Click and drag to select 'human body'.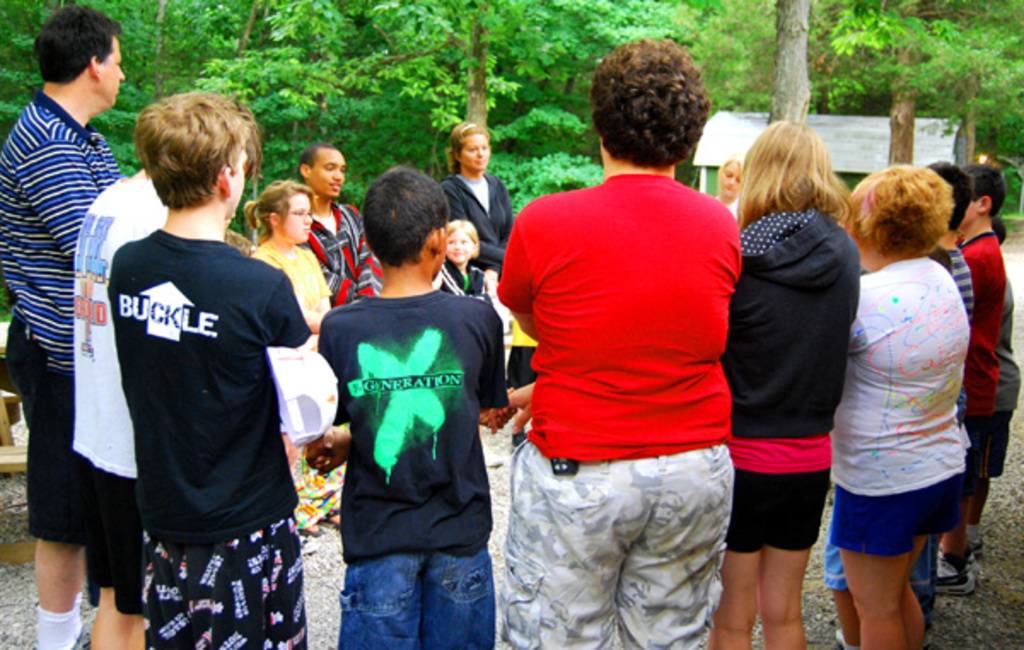
Selection: (712,154,742,217).
